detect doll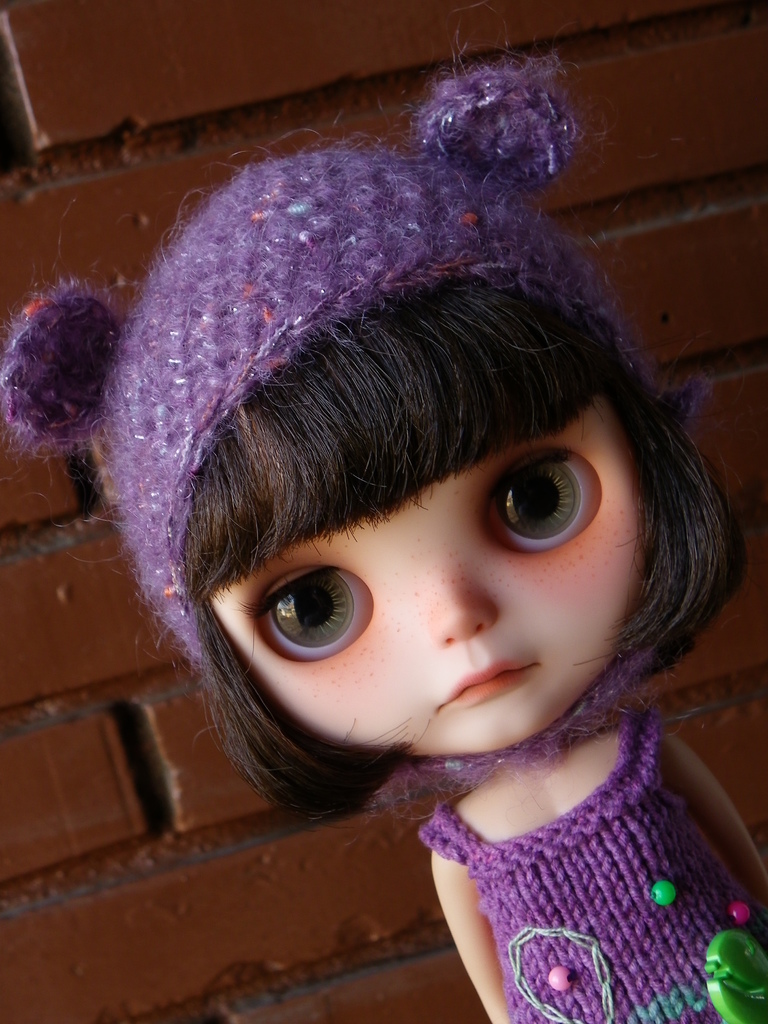
[x1=86, y1=93, x2=767, y2=1023]
